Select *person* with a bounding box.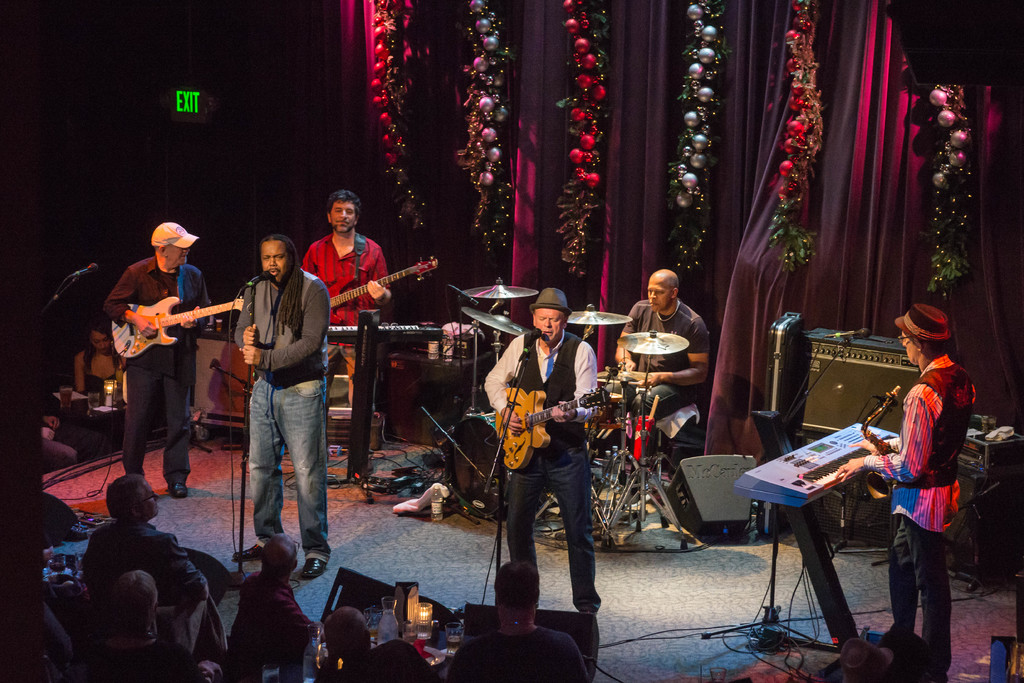
{"x1": 299, "y1": 197, "x2": 392, "y2": 415}.
